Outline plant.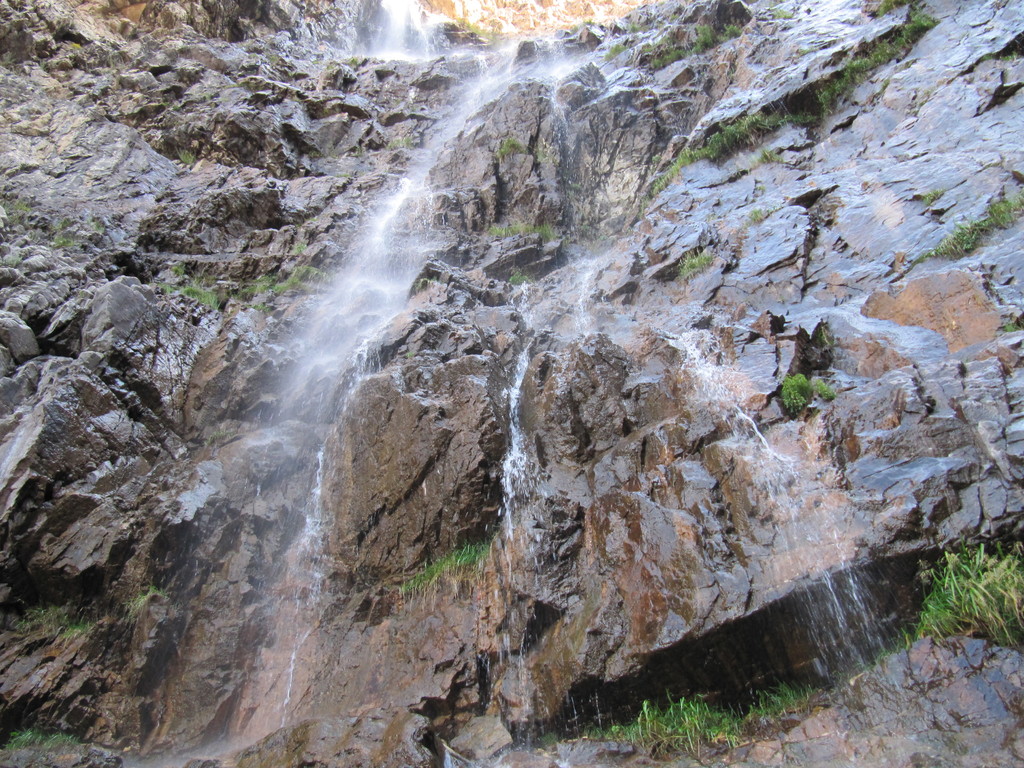
Outline: BBox(0, 175, 128, 269).
